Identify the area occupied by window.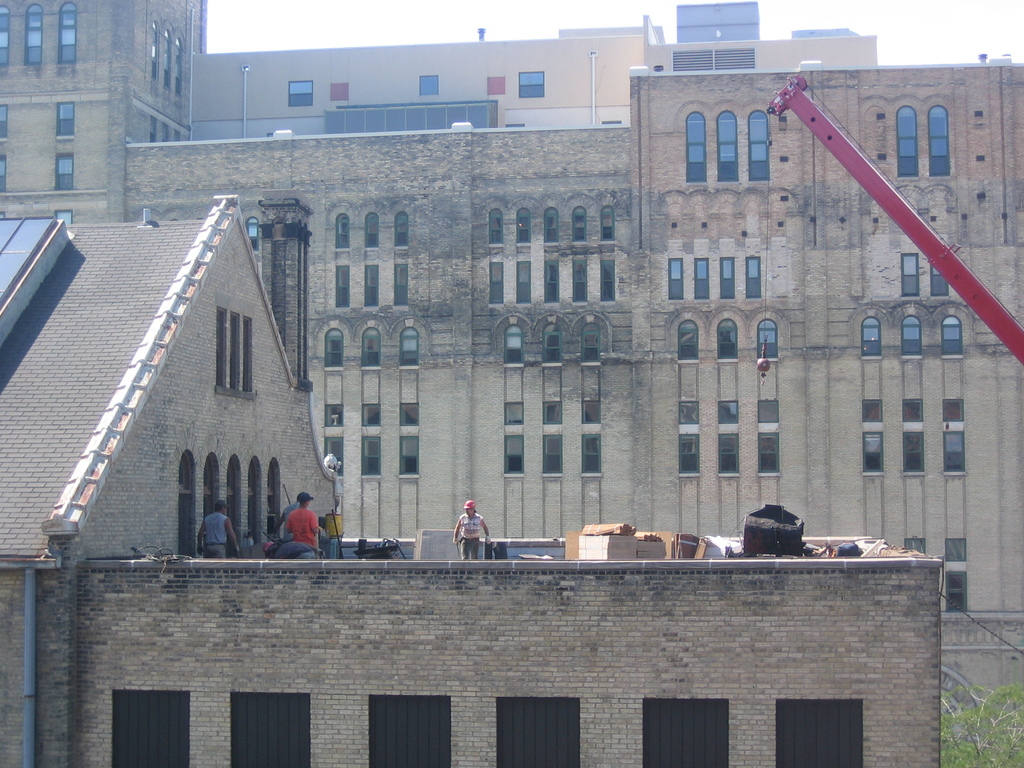
Area: region(945, 574, 969, 611).
